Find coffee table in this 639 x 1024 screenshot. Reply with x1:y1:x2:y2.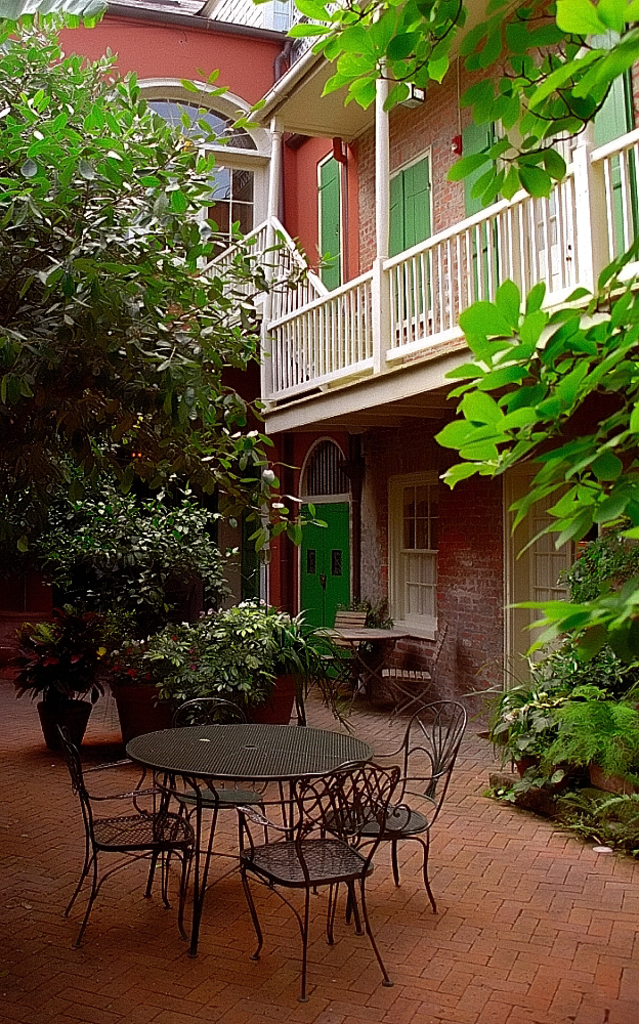
330:625:395:699.
